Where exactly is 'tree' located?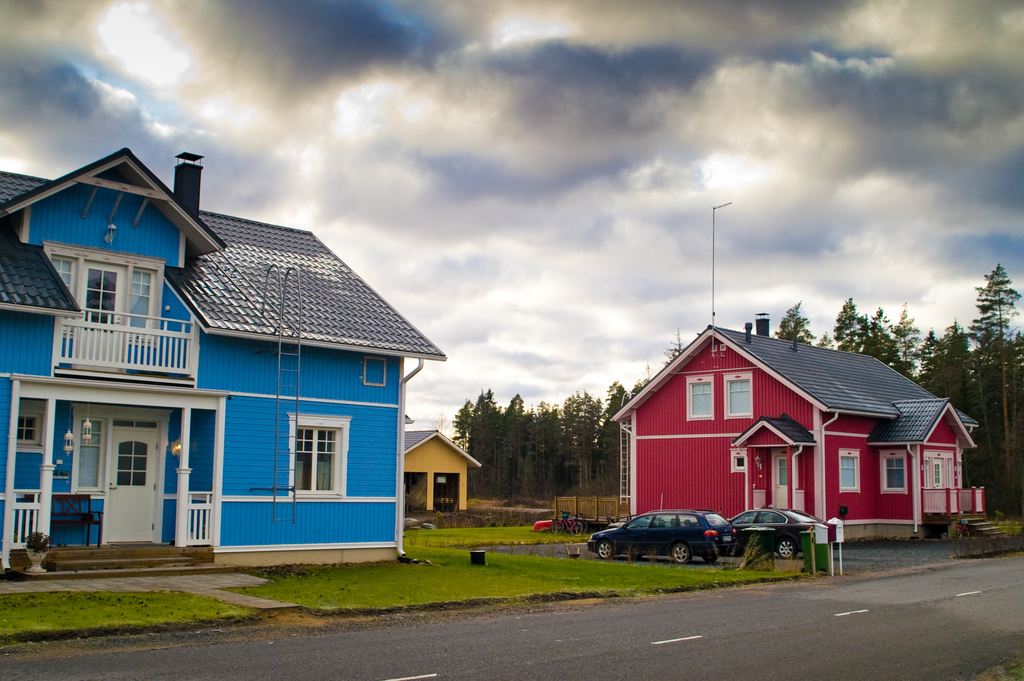
Its bounding box is locate(833, 293, 860, 349).
